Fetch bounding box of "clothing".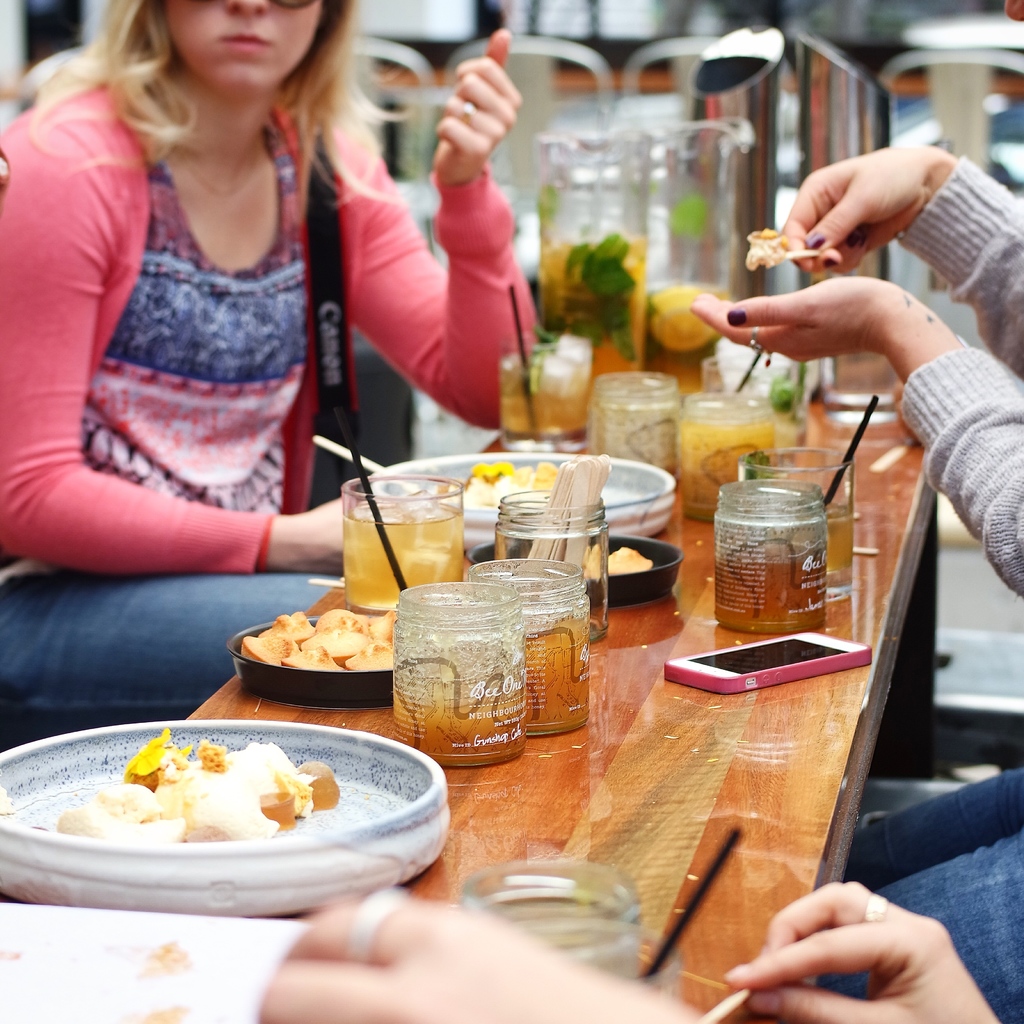
Bbox: bbox(787, 150, 1023, 1023).
